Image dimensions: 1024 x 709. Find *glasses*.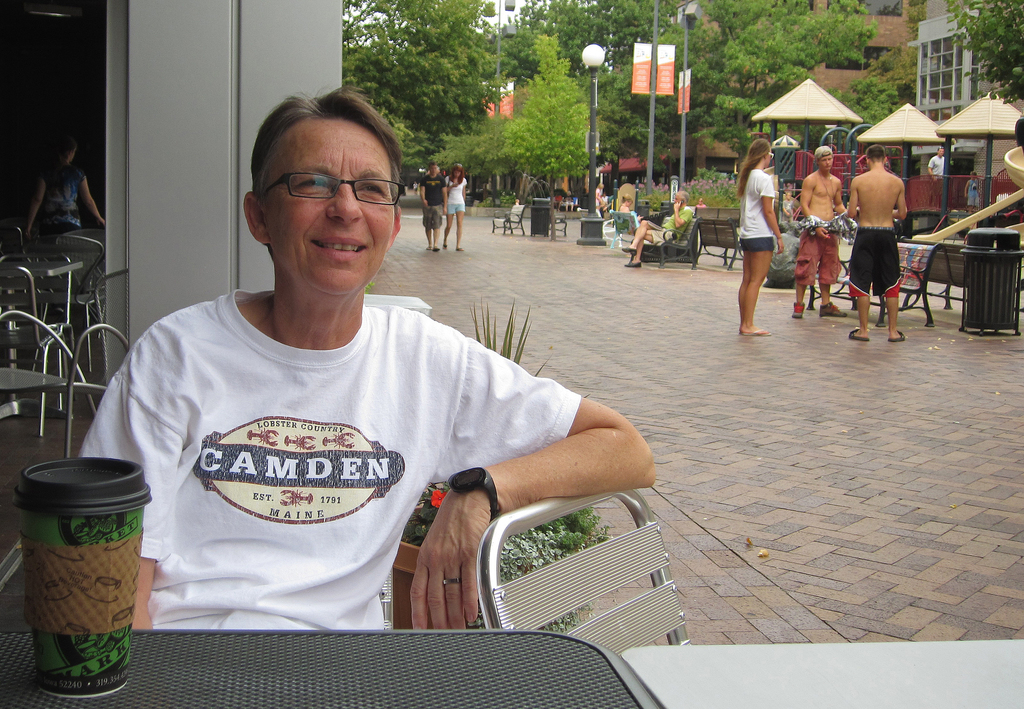
BBox(247, 161, 399, 210).
